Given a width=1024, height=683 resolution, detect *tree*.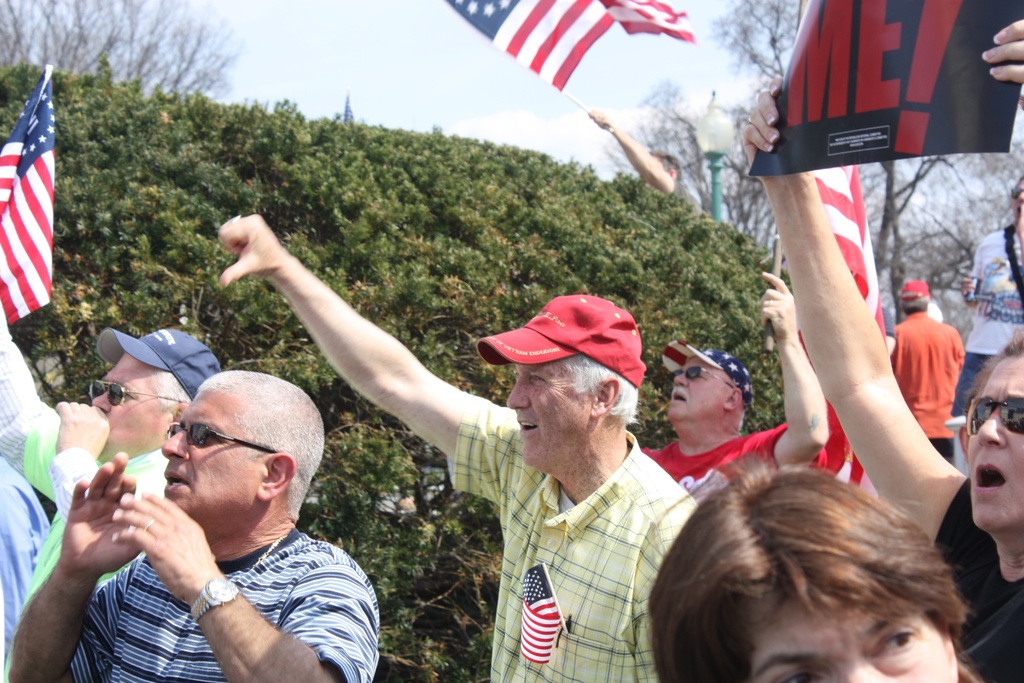
x1=703, y1=1, x2=1023, y2=320.
